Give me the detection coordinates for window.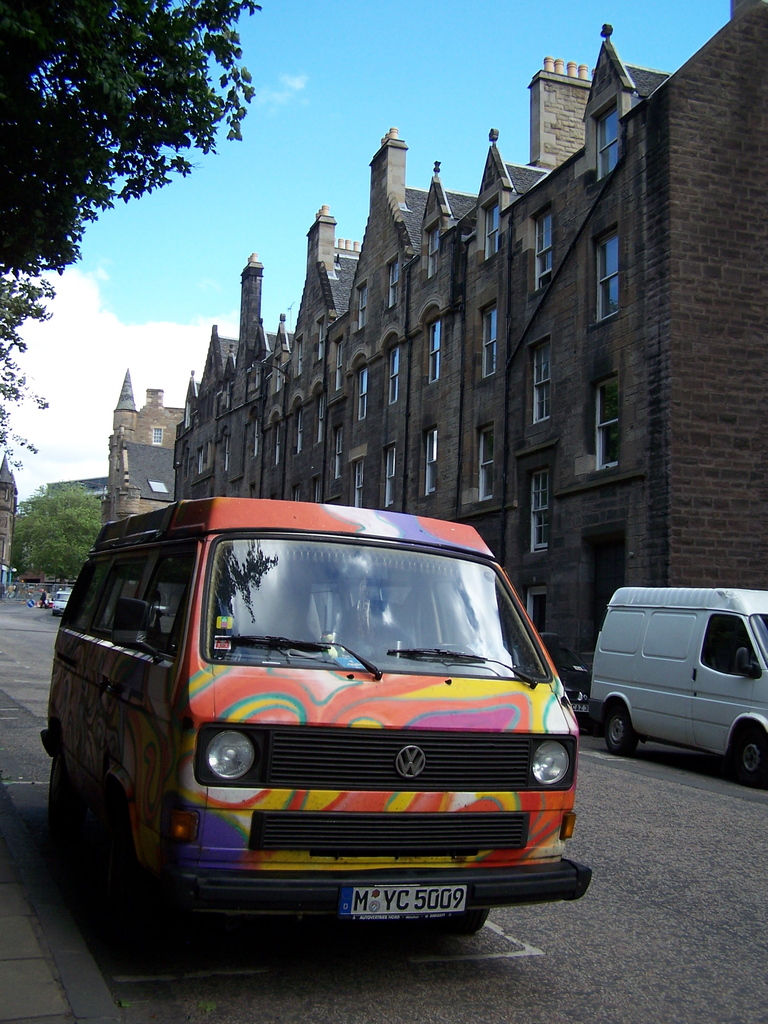
292/337/303/375.
